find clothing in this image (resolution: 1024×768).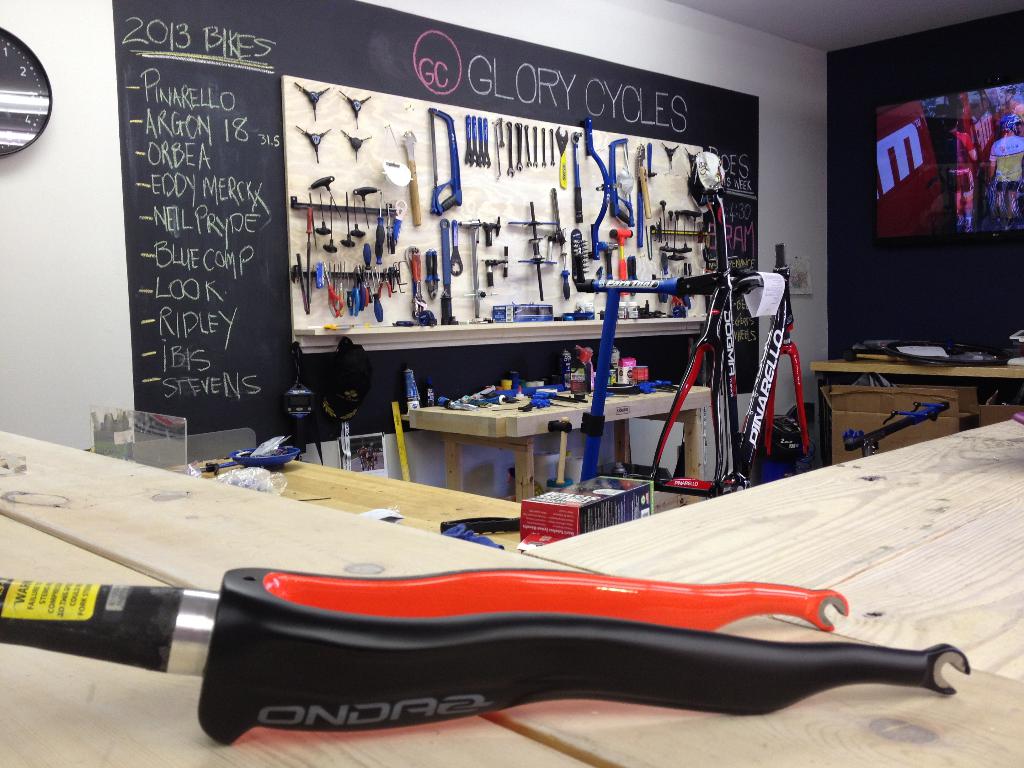
(left=988, top=138, right=1023, bottom=191).
